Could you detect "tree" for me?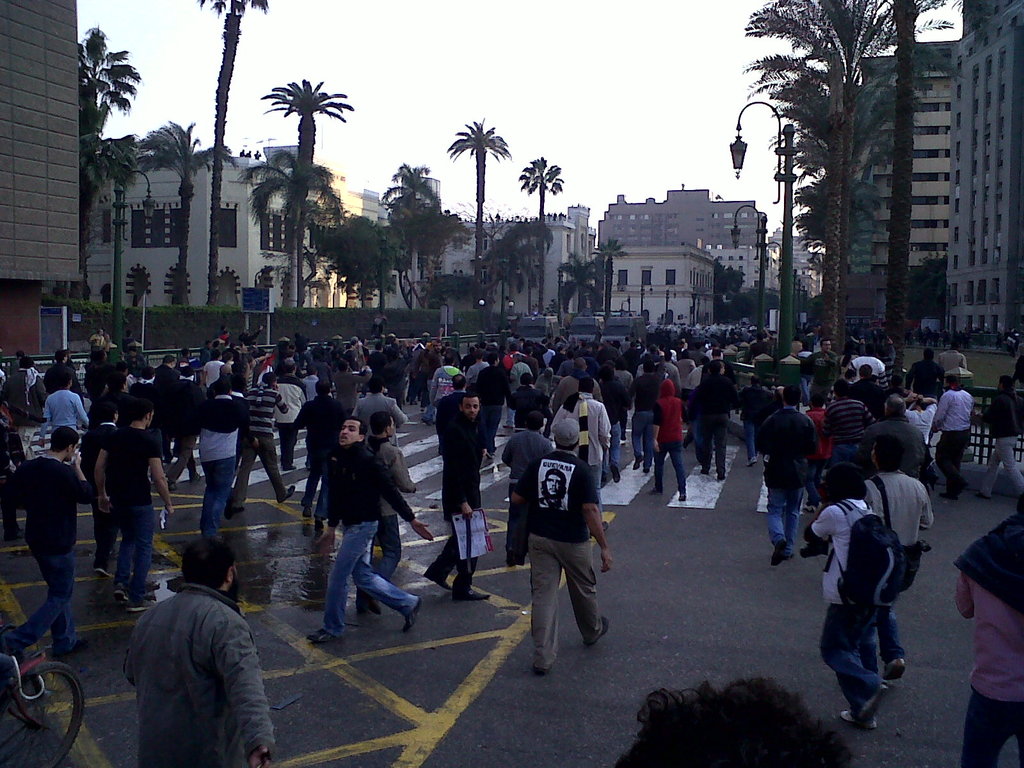
Detection result: x1=375, y1=163, x2=447, y2=316.
